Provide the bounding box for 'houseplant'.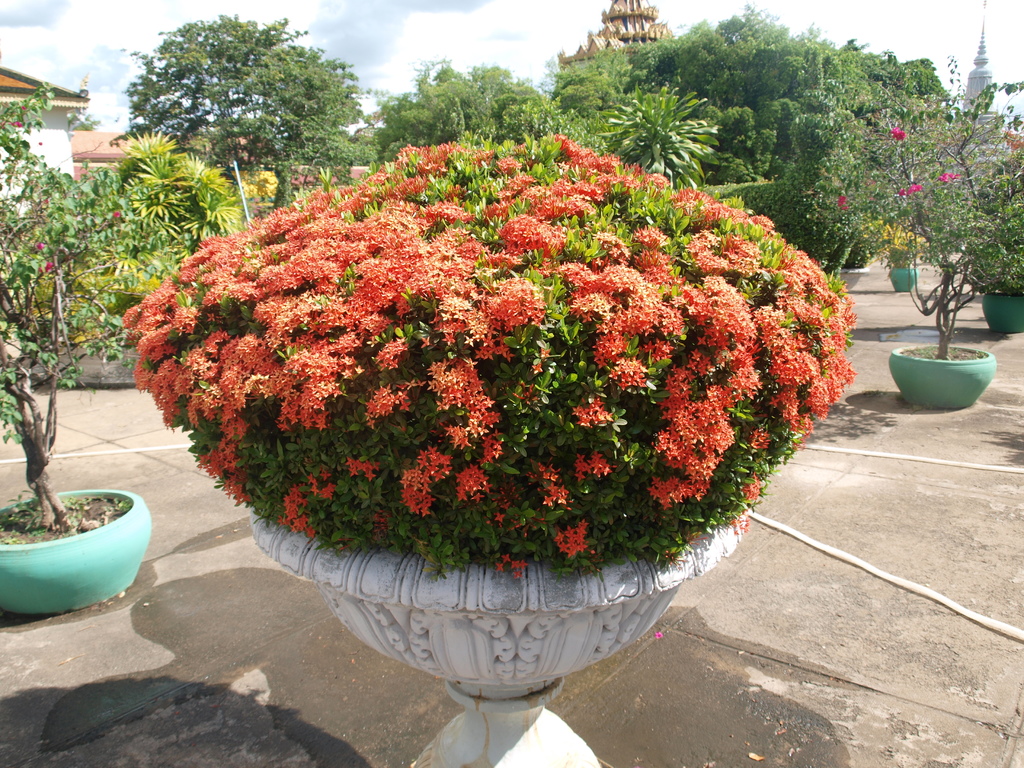
bbox=(0, 78, 194, 613).
